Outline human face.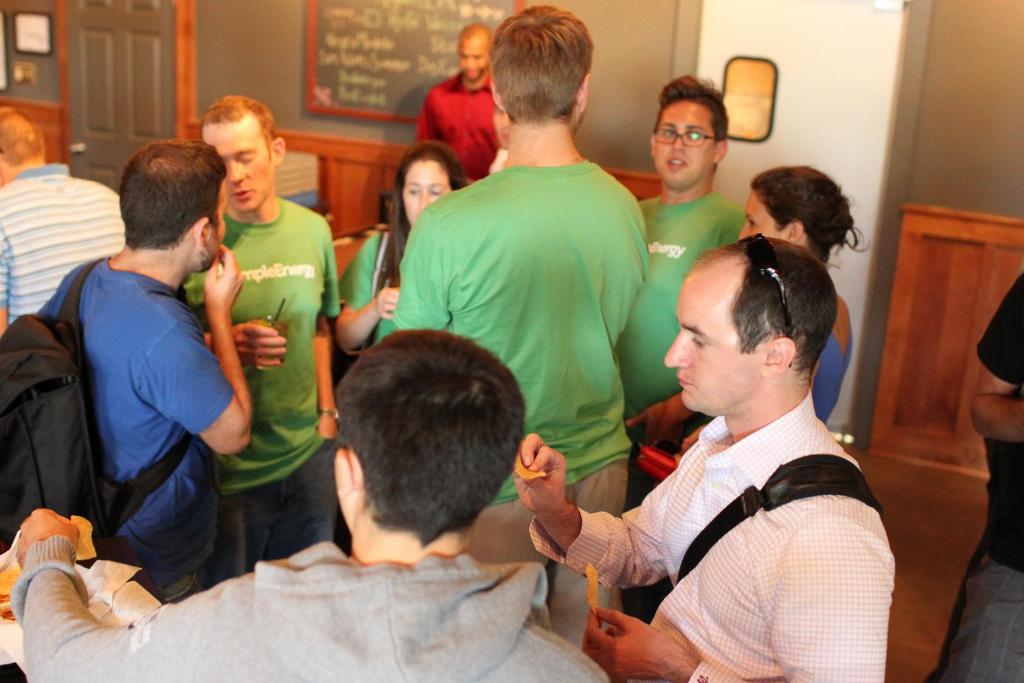
Outline: [left=459, top=33, right=490, bottom=82].
